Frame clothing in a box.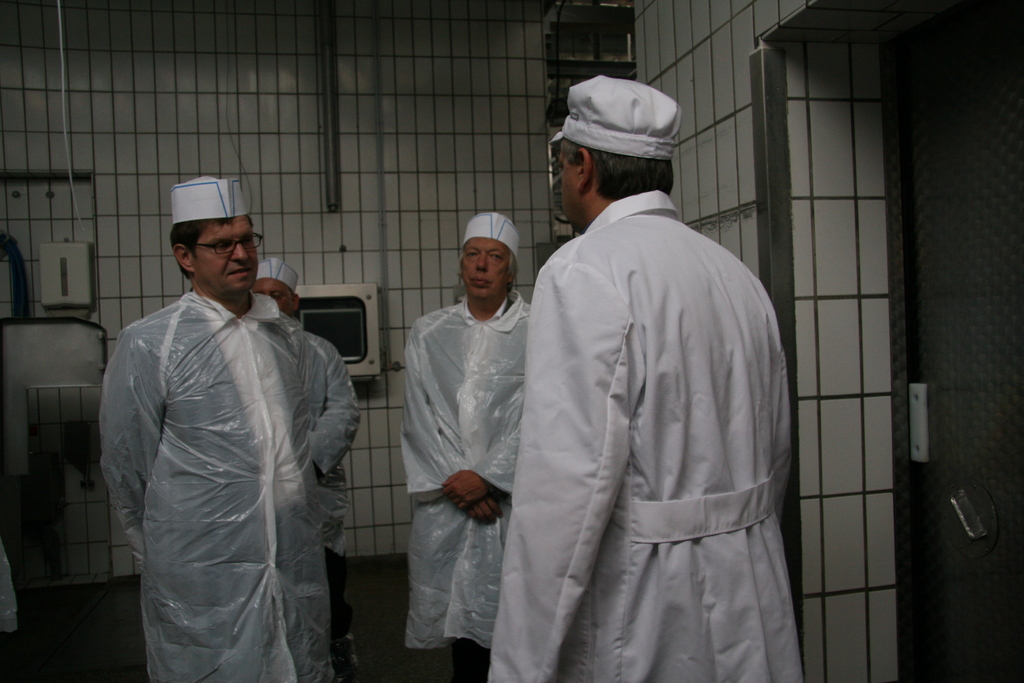
crop(298, 331, 365, 652).
